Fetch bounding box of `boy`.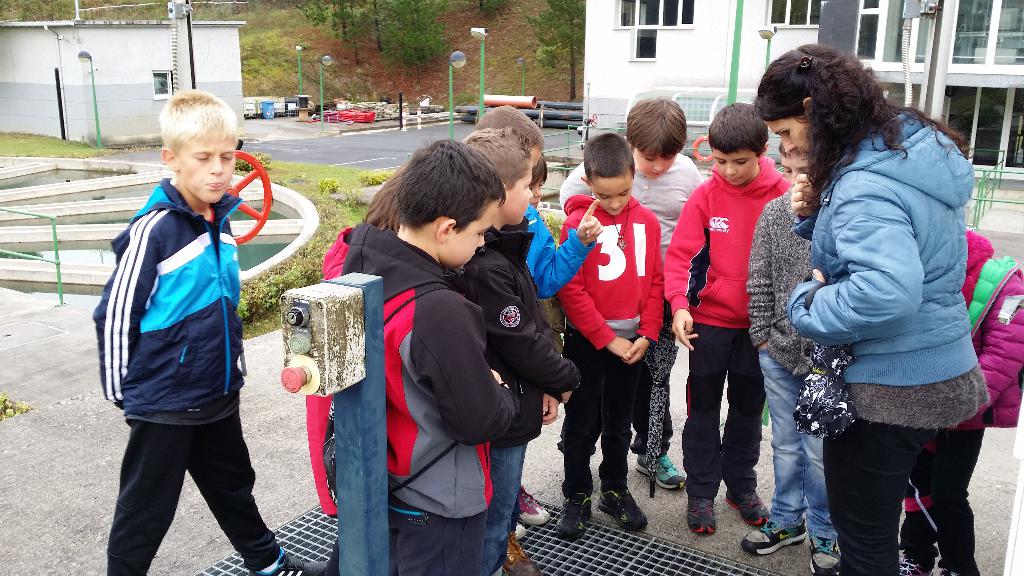
Bbox: 659:99:803:529.
